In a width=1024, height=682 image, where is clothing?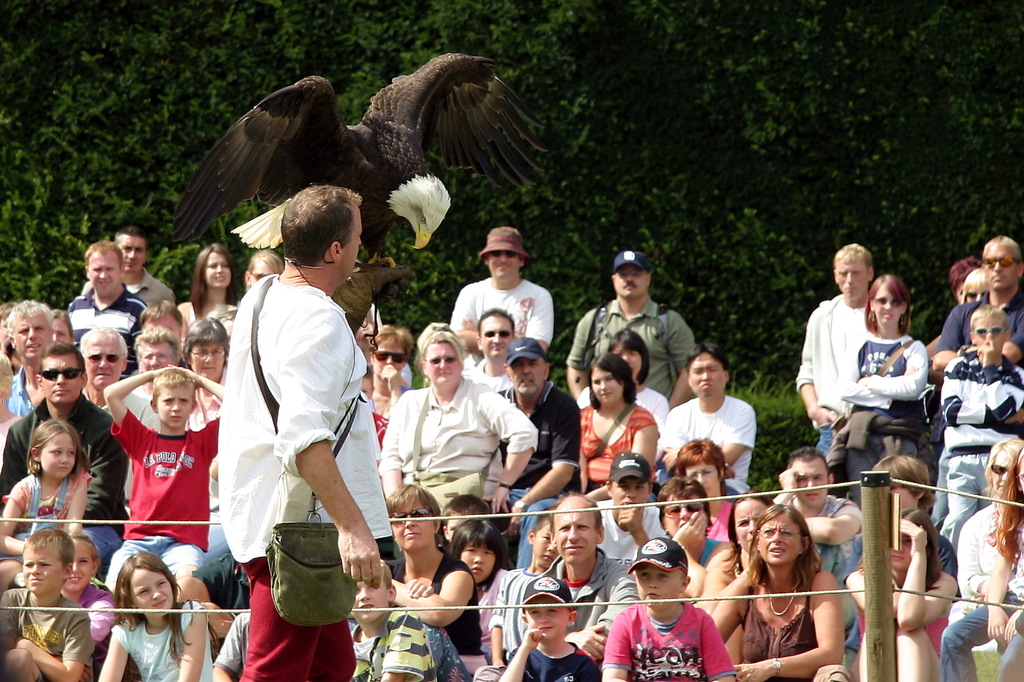
{"left": 0, "top": 357, "right": 41, "bottom": 407}.
